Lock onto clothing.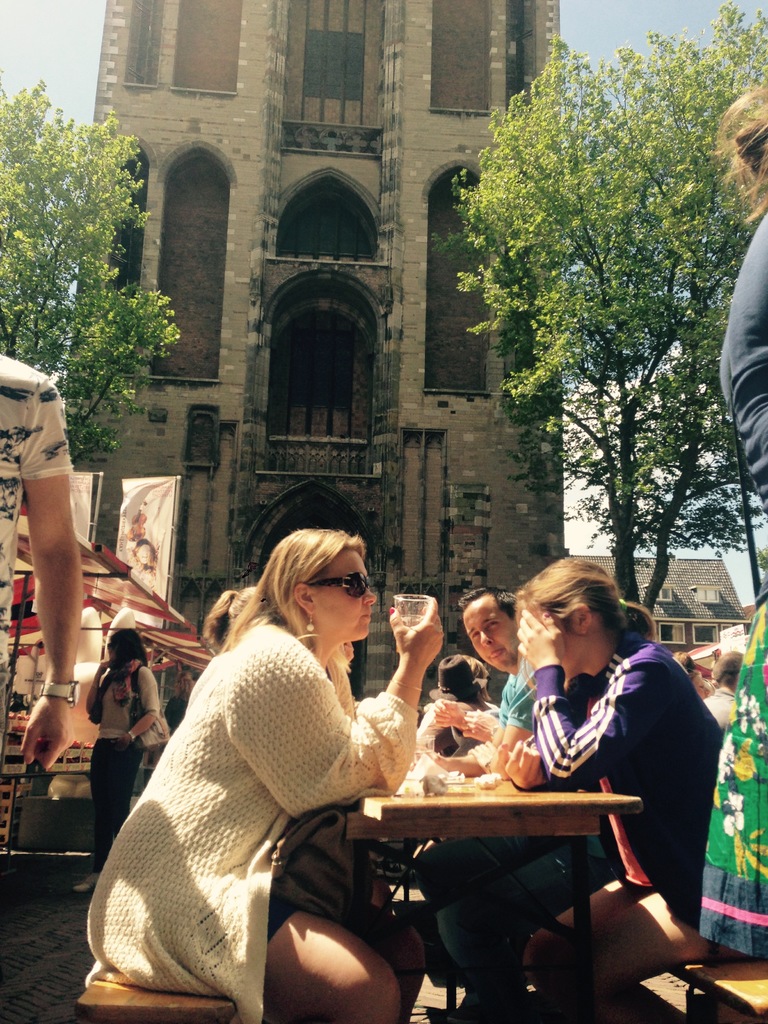
Locked: (412, 693, 501, 755).
